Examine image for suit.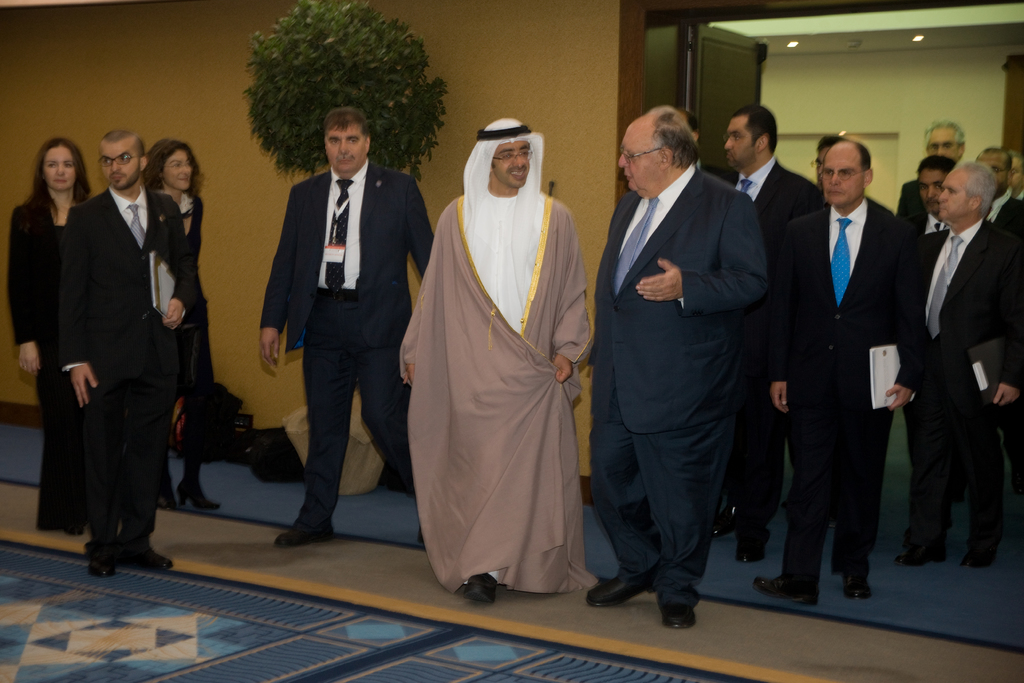
Examination result: {"left": 35, "top": 131, "right": 191, "bottom": 579}.
